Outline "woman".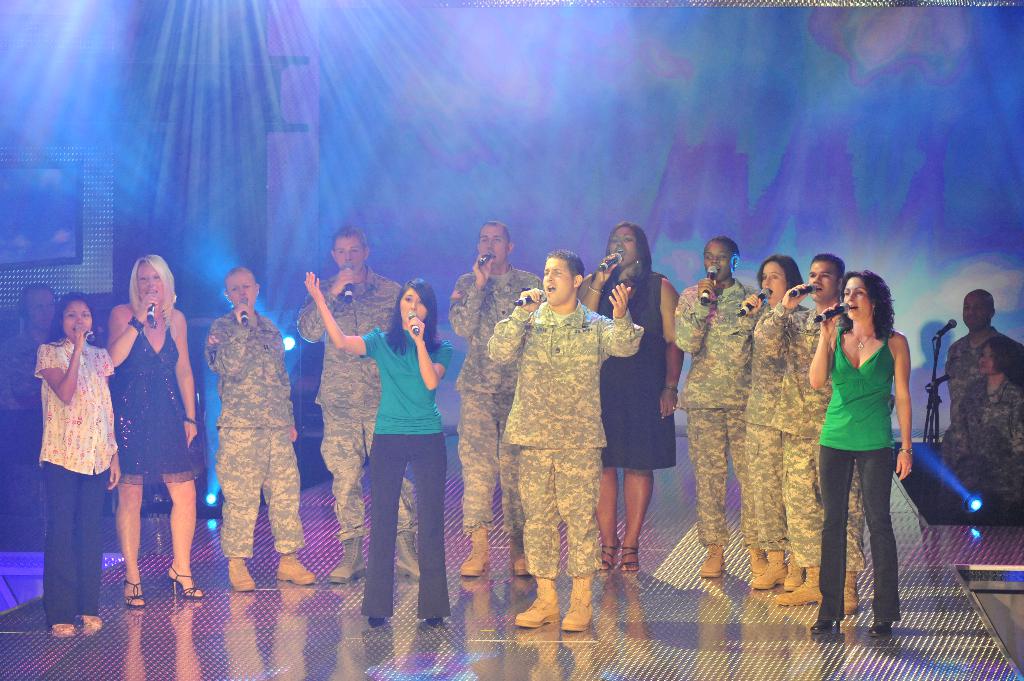
Outline: BBox(735, 254, 801, 588).
